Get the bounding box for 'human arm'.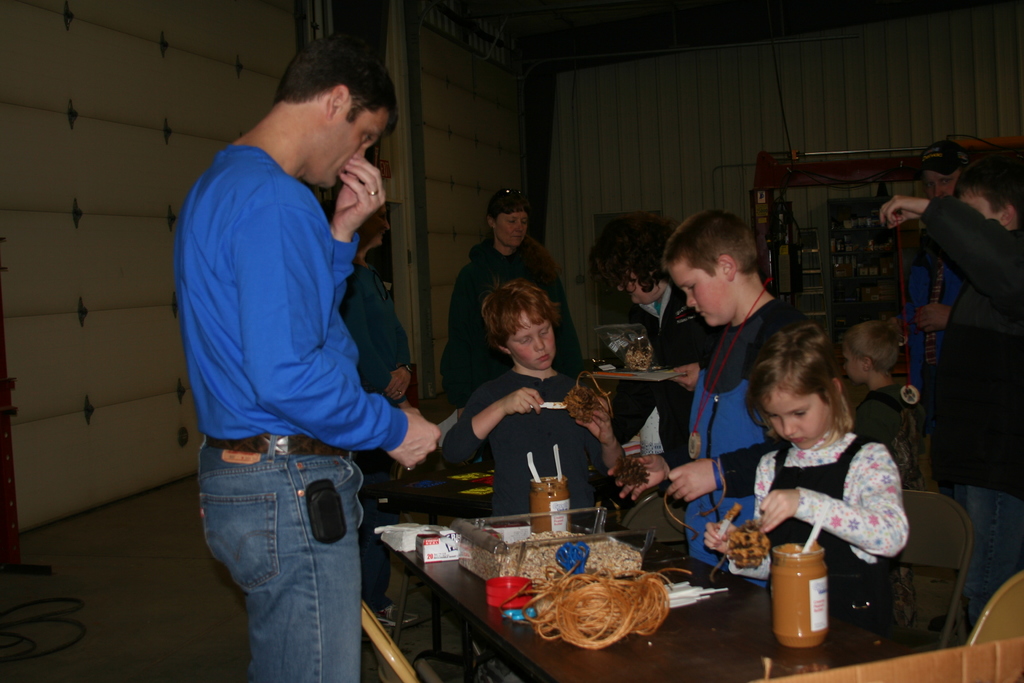
box(879, 188, 1023, 309).
